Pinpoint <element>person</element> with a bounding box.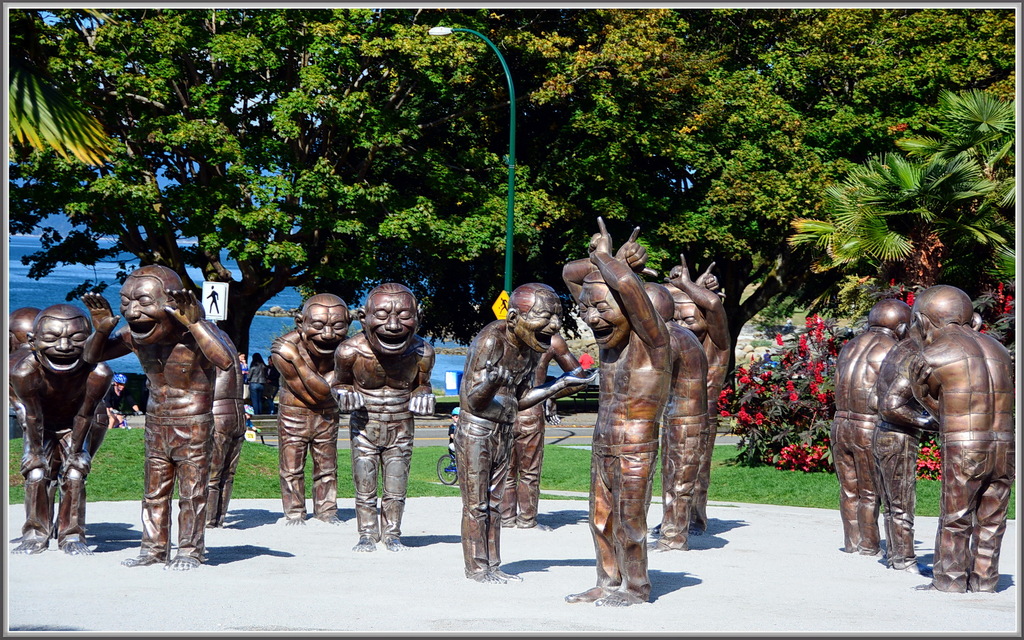
<box>115,254,227,580</box>.
